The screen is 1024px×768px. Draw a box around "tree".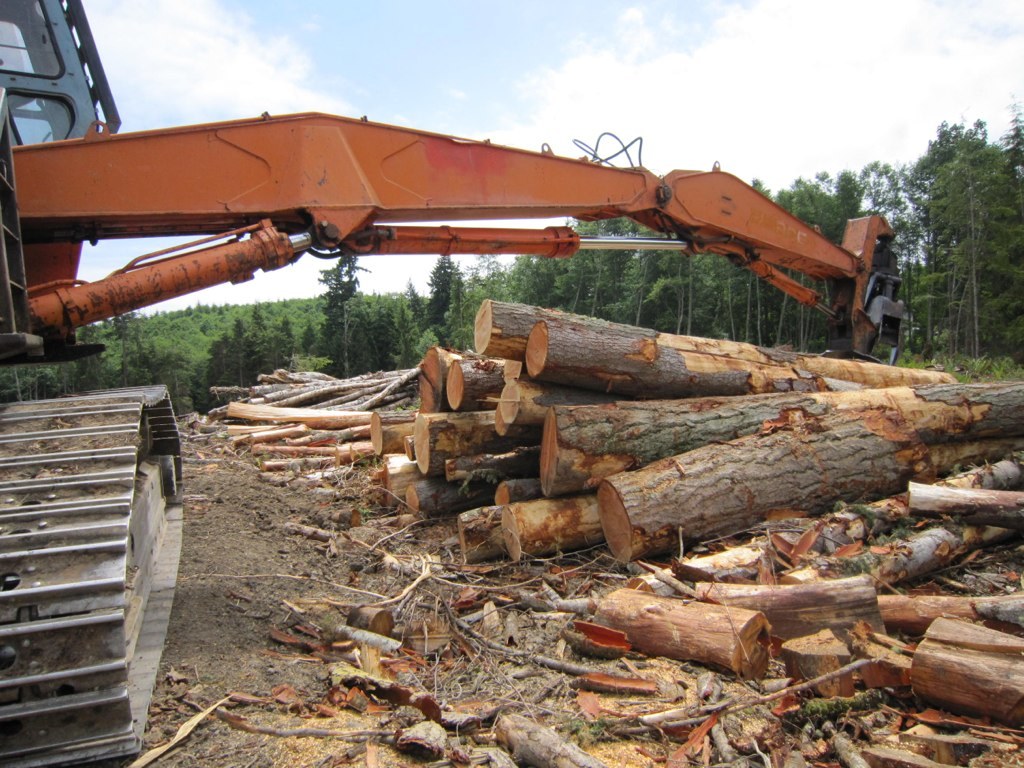
{"left": 669, "top": 248, "right": 710, "bottom": 330}.
